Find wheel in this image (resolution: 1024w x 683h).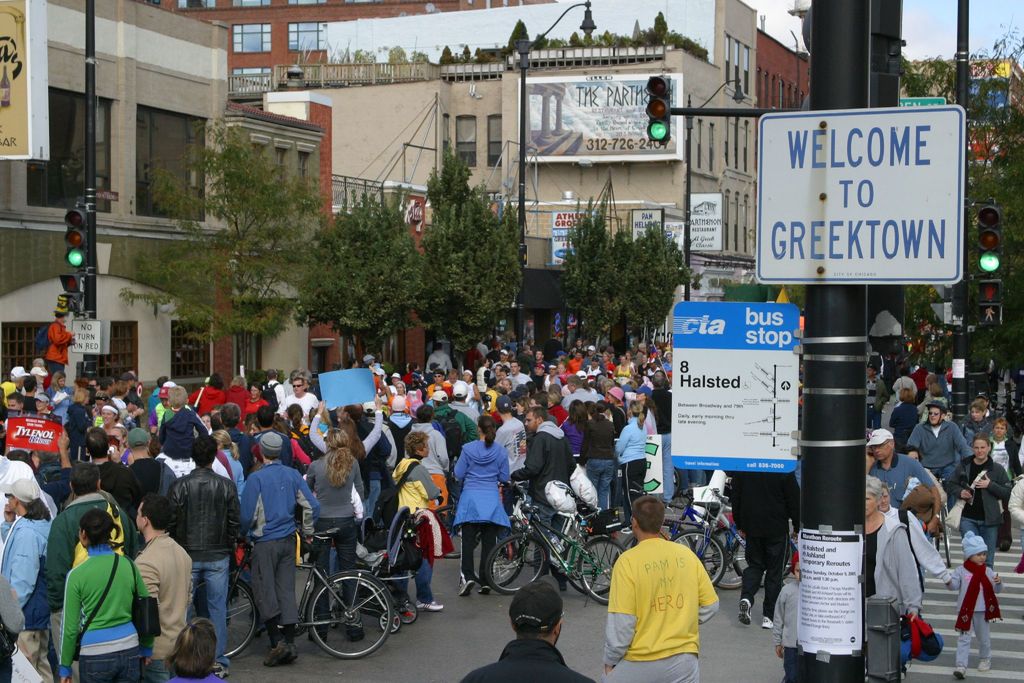
box(931, 531, 942, 553).
